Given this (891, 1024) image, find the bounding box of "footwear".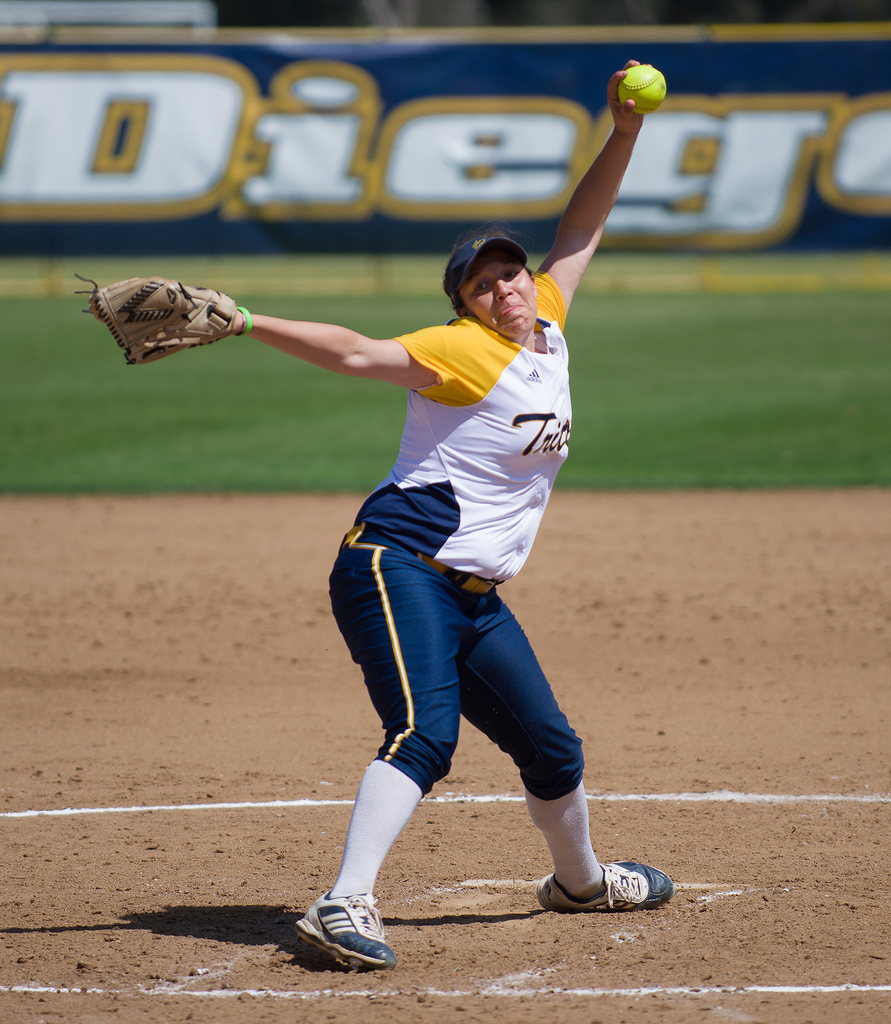
{"left": 534, "top": 857, "right": 677, "bottom": 913}.
